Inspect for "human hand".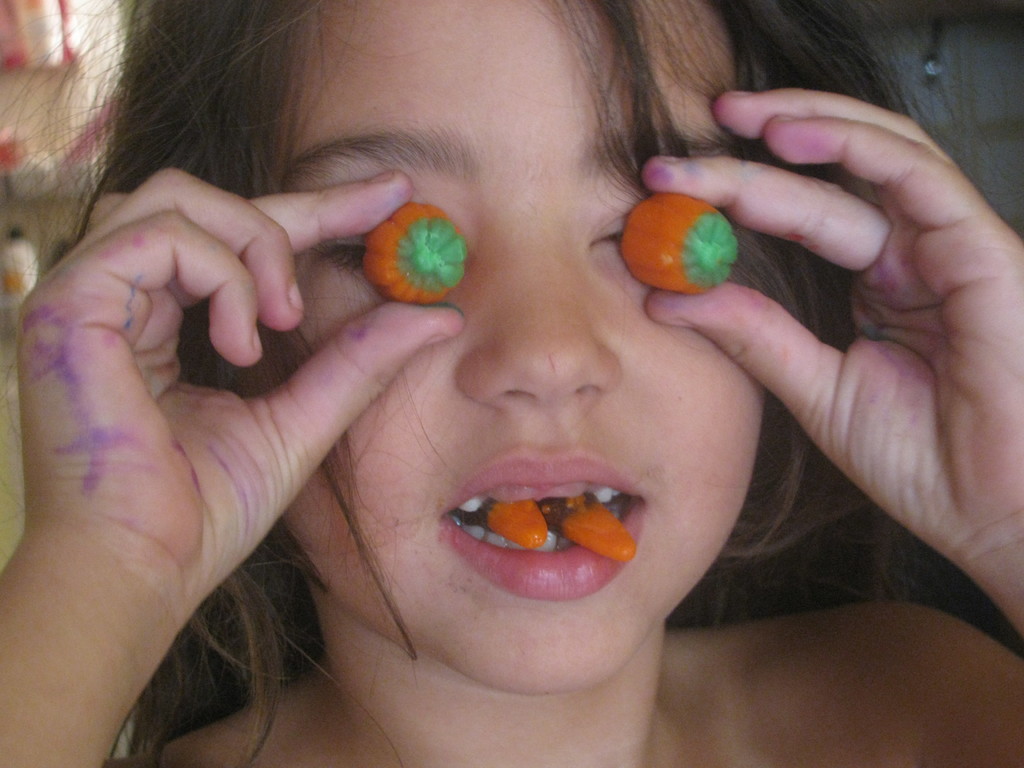
Inspection: 691:70:1018:620.
